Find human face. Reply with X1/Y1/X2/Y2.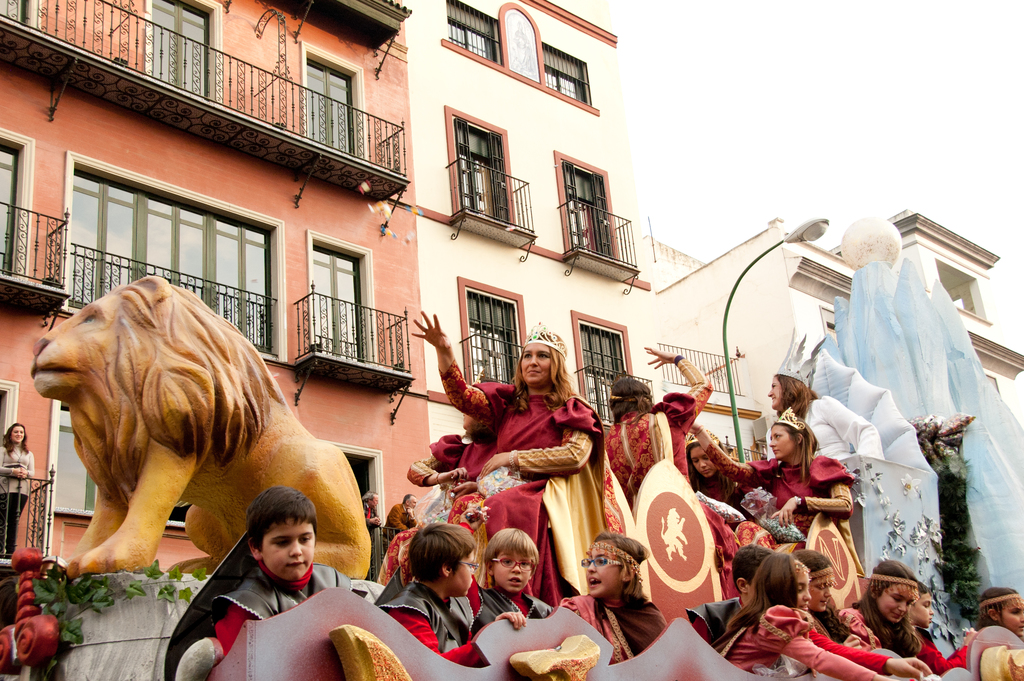
808/578/829/608.
